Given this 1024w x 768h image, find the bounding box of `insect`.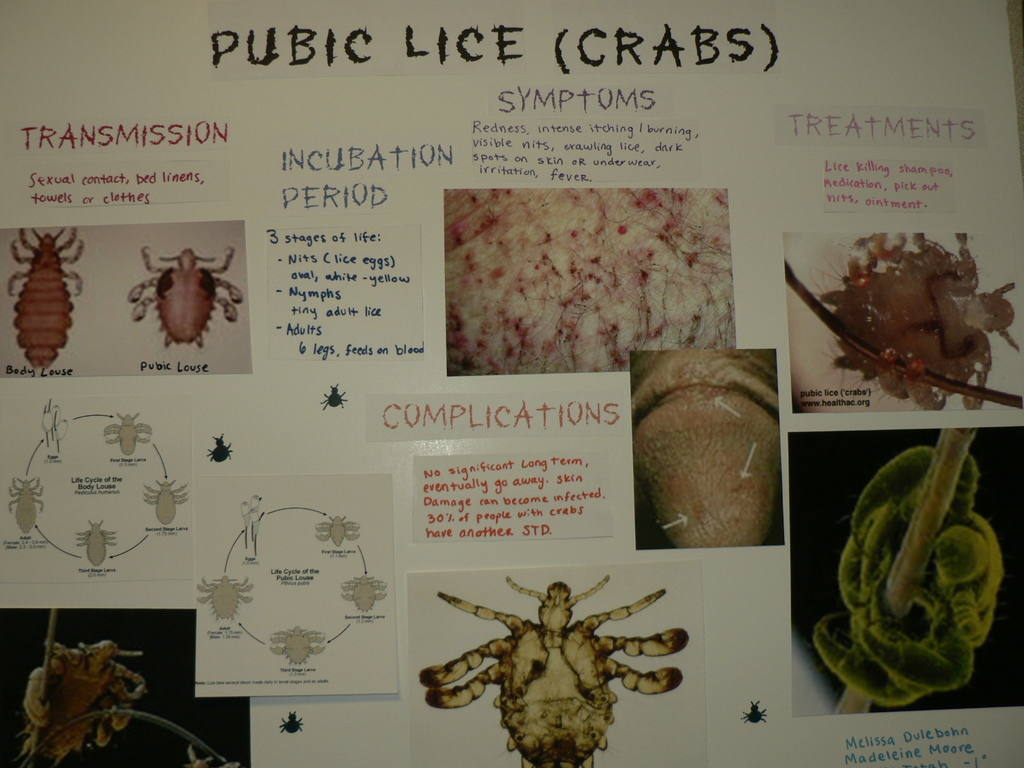
BBox(317, 516, 361, 545).
